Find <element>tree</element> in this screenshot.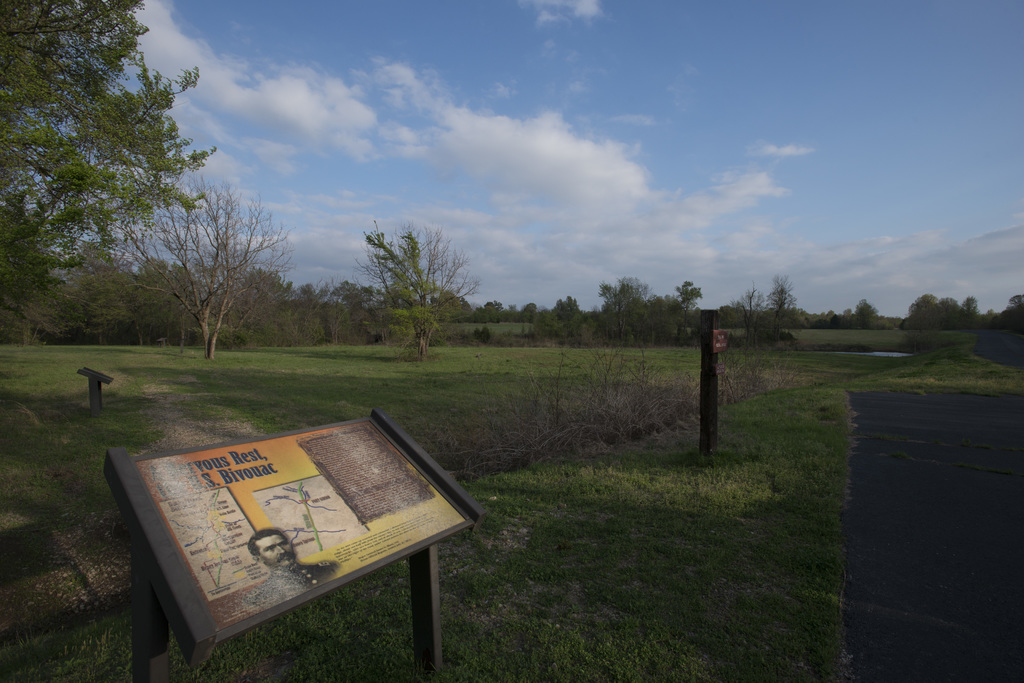
The bounding box for <element>tree</element> is BBox(343, 213, 476, 362).
